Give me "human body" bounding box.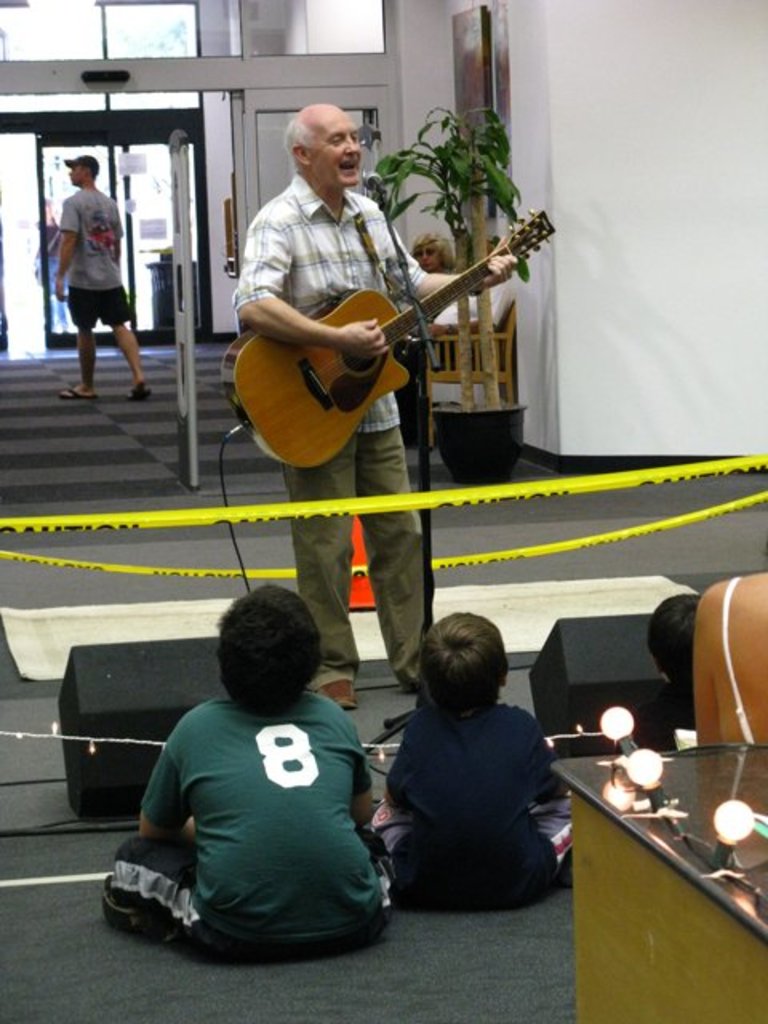
bbox=[128, 602, 408, 974].
